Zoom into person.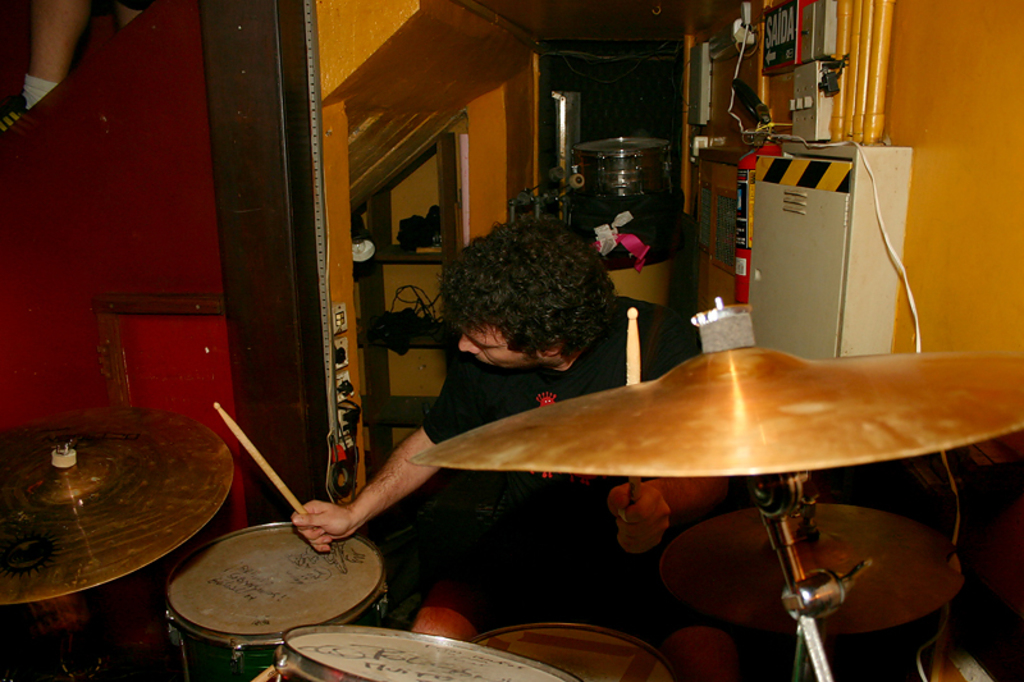
Zoom target: (x1=288, y1=216, x2=695, y2=637).
